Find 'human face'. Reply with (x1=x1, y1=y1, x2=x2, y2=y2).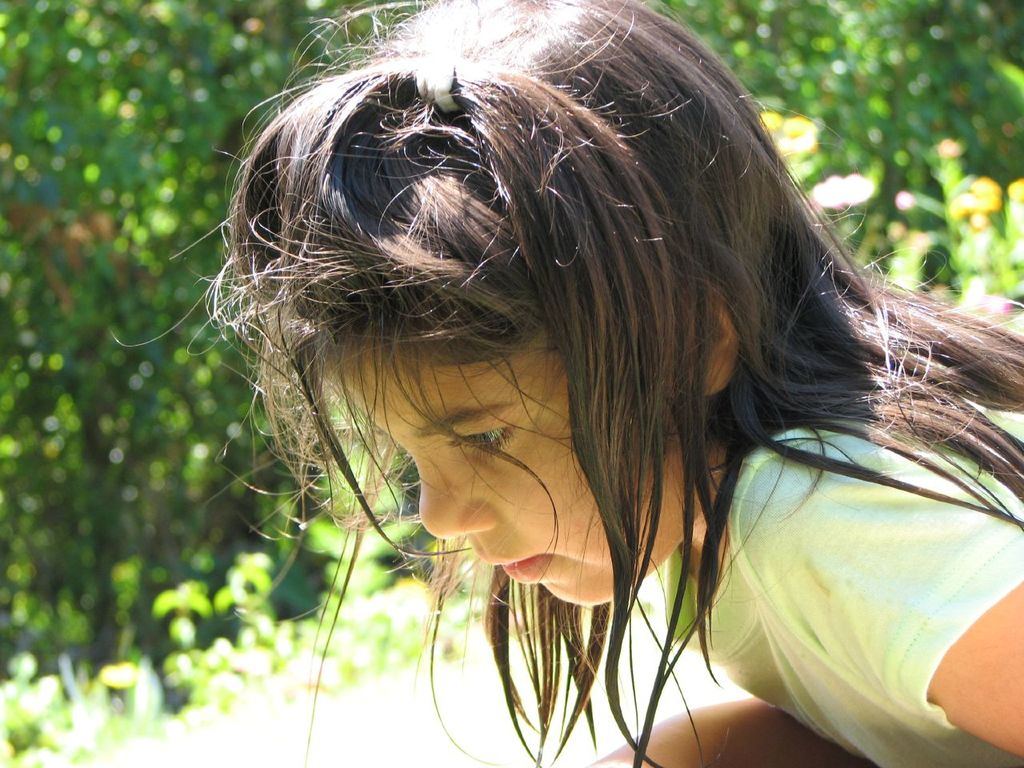
(x1=319, y1=330, x2=701, y2=603).
